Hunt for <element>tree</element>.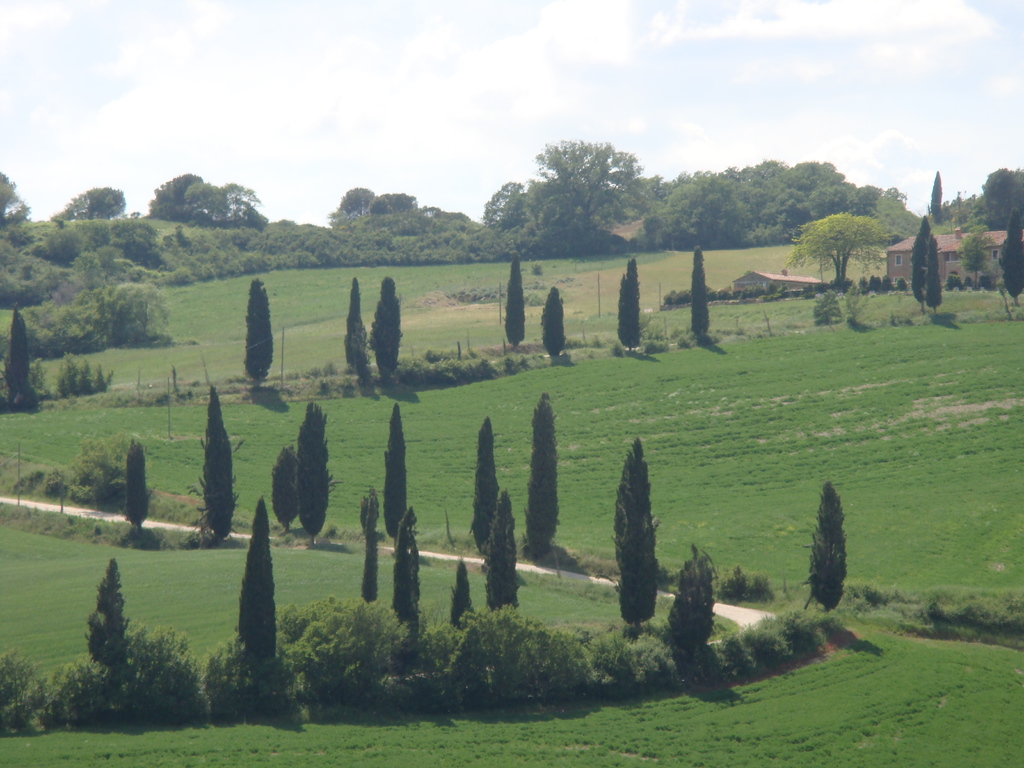
Hunted down at left=116, top=285, right=168, bottom=341.
